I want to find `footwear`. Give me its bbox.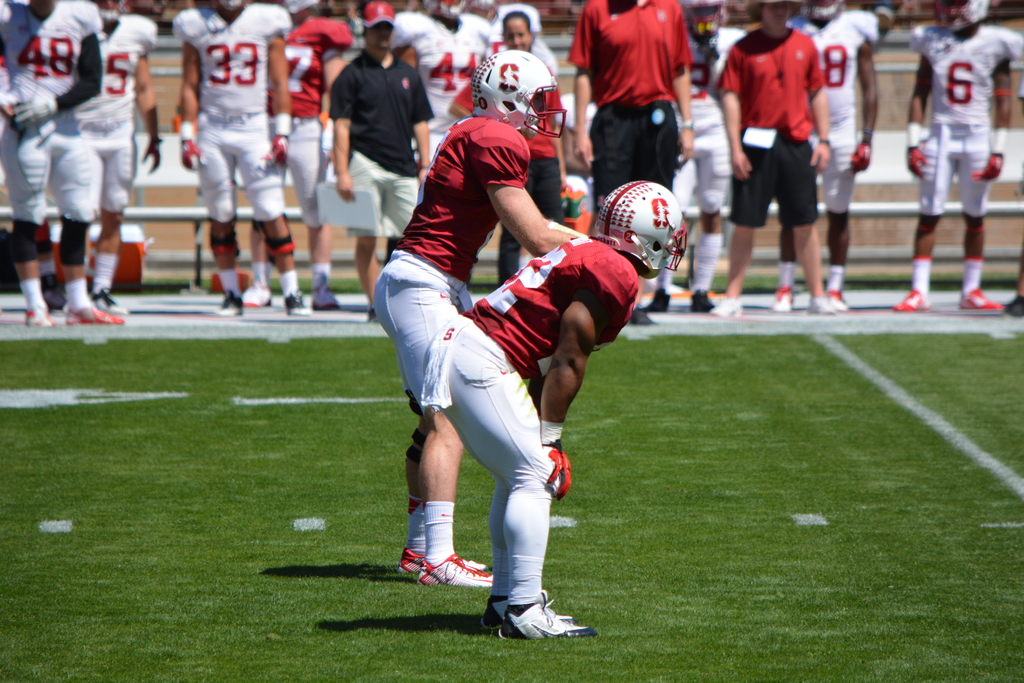
[x1=476, y1=591, x2=521, y2=633].
